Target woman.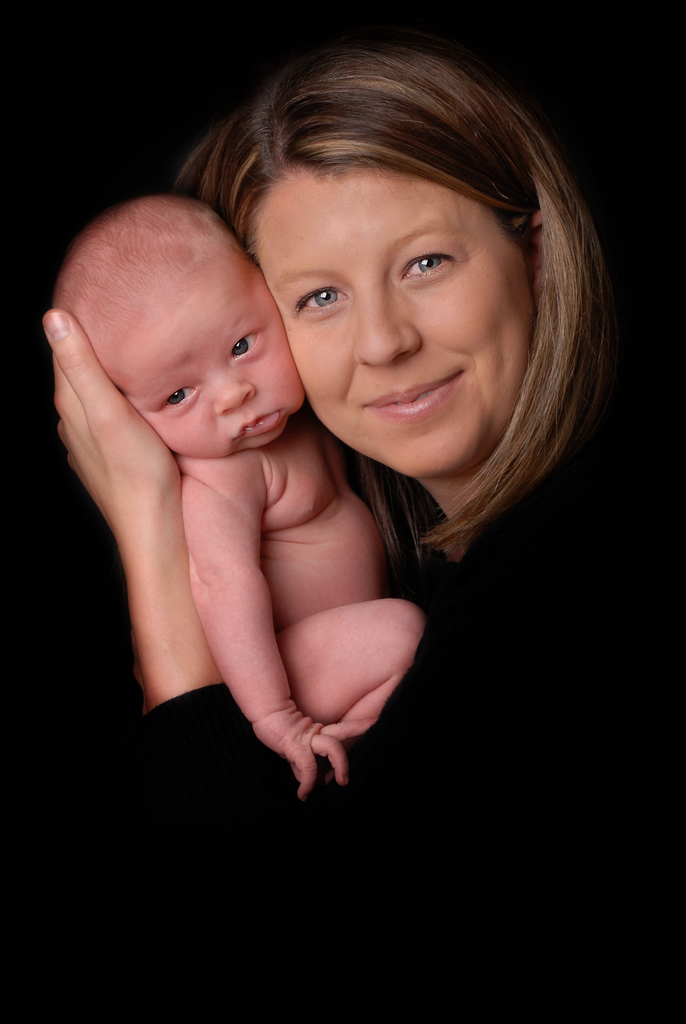
Target region: BBox(46, 45, 685, 1023).
